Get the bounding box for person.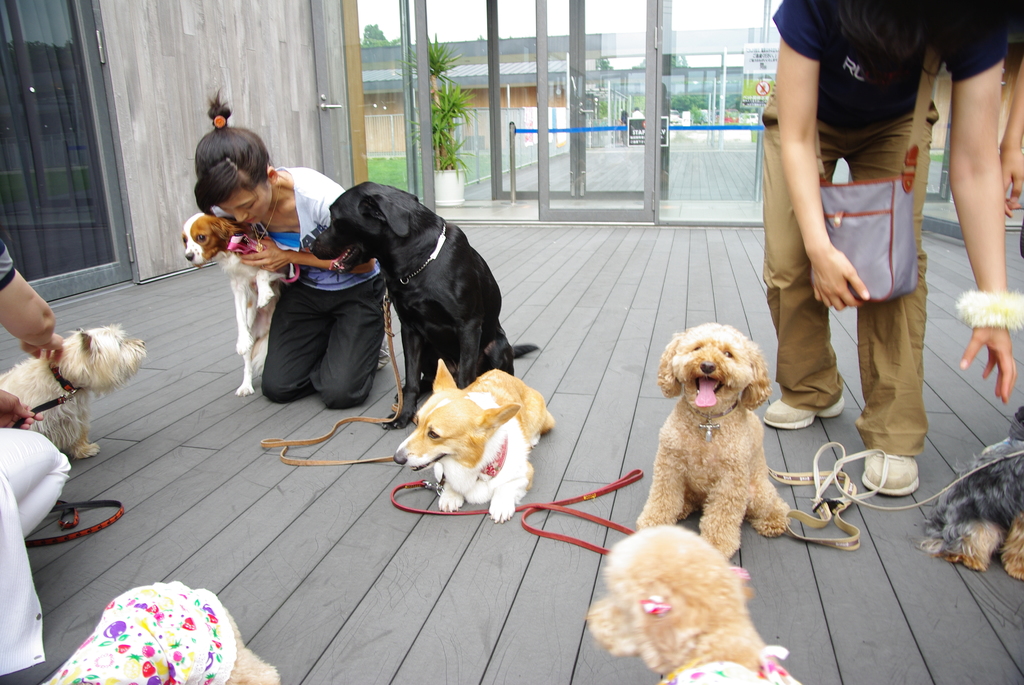
<box>761,0,1023,495</box>.
